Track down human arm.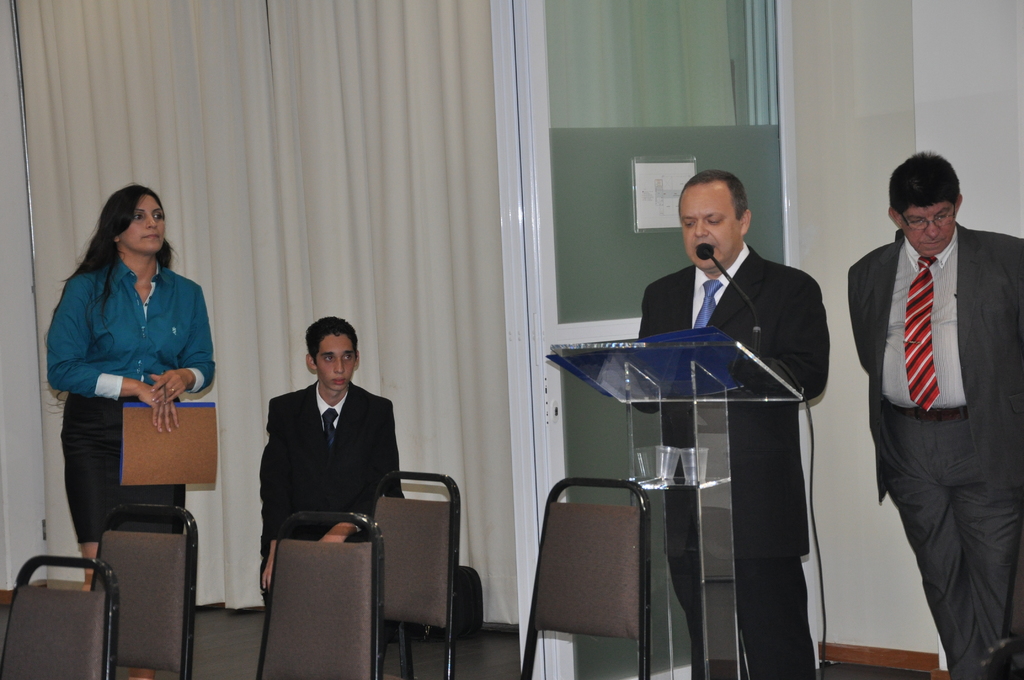
Tracked to box(260, 411, 296, 591).
